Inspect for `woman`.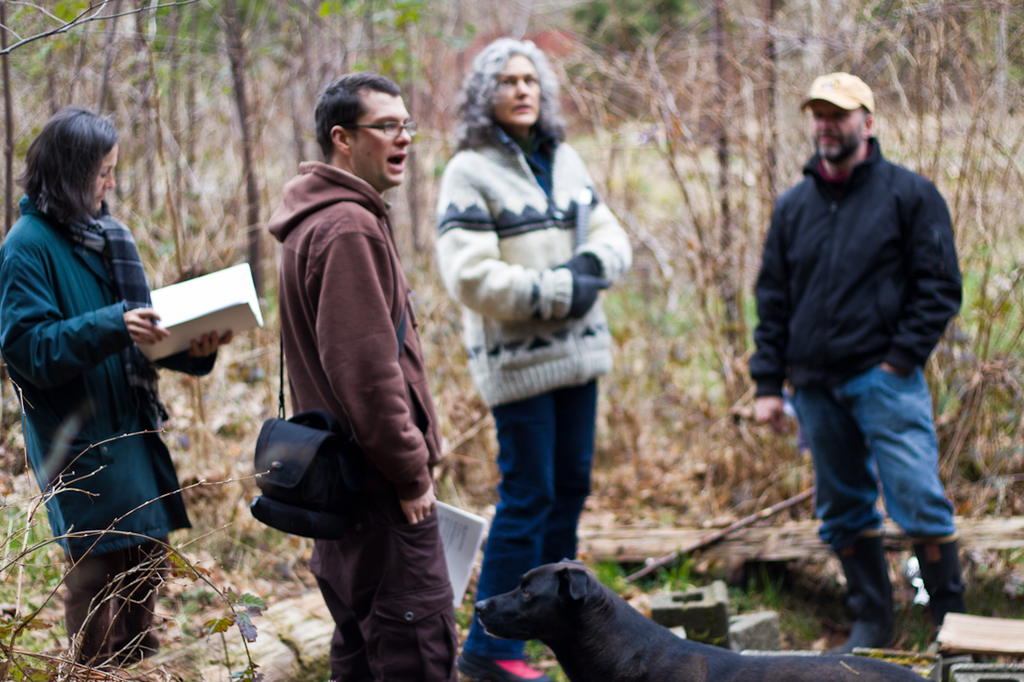
Inspection: [x1=416, y1=54, x2=651, y2=624].
